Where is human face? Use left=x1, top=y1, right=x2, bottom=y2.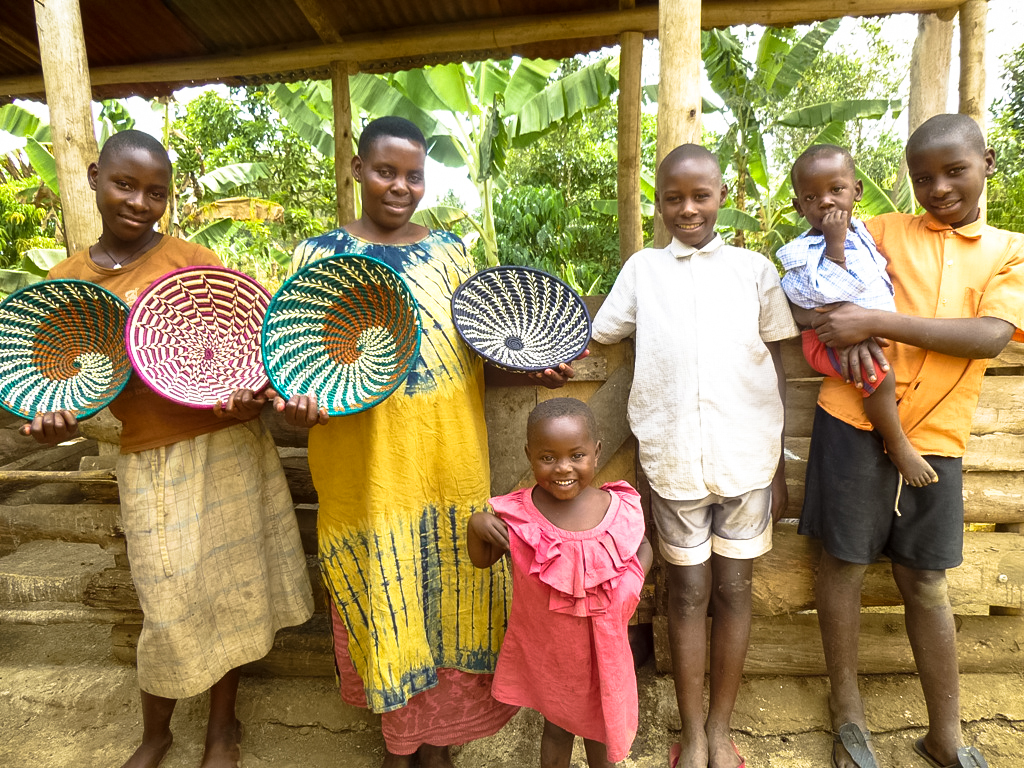
left=532, top=415, right=597, bottom=503.
